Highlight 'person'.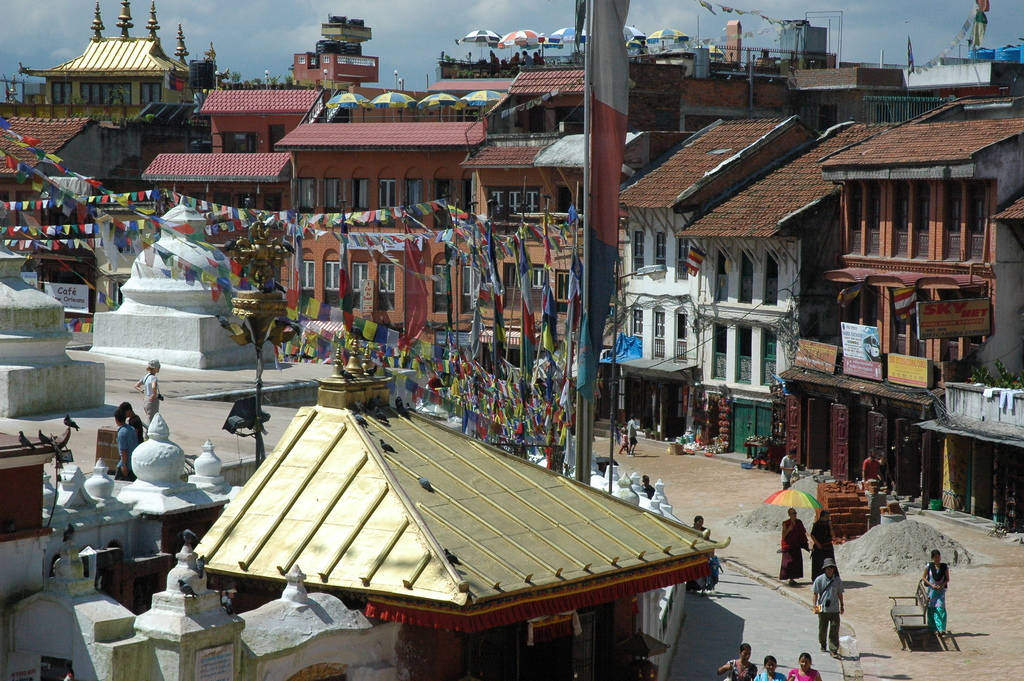
Highlighted region: locate(760, 656, 794, 680).
